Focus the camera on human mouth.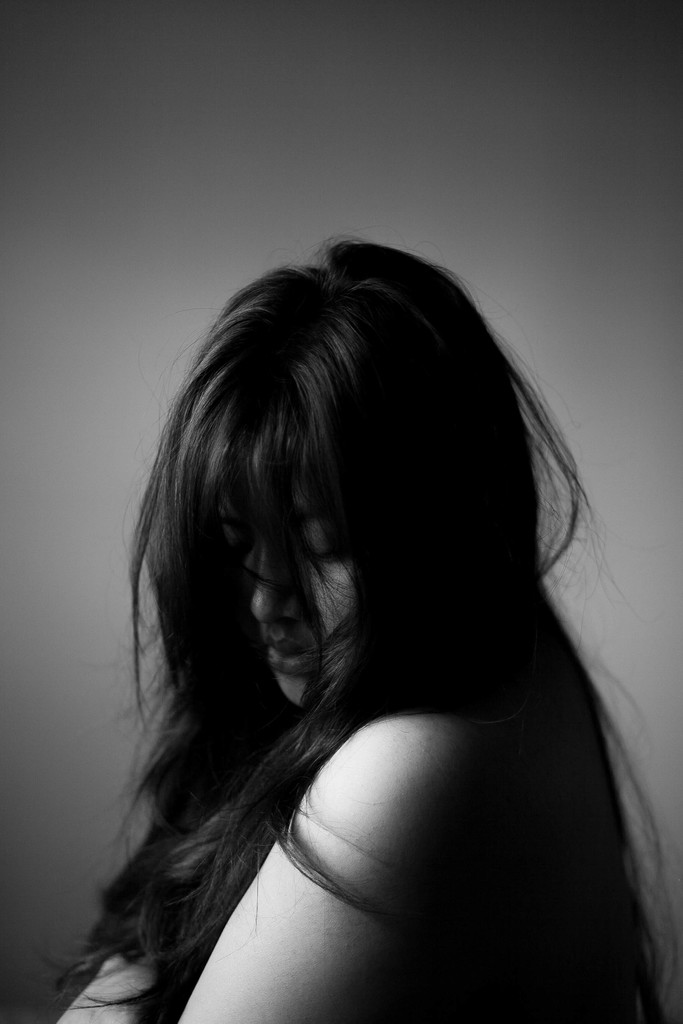
Focus region: locate(260, 638, 309, 671).
